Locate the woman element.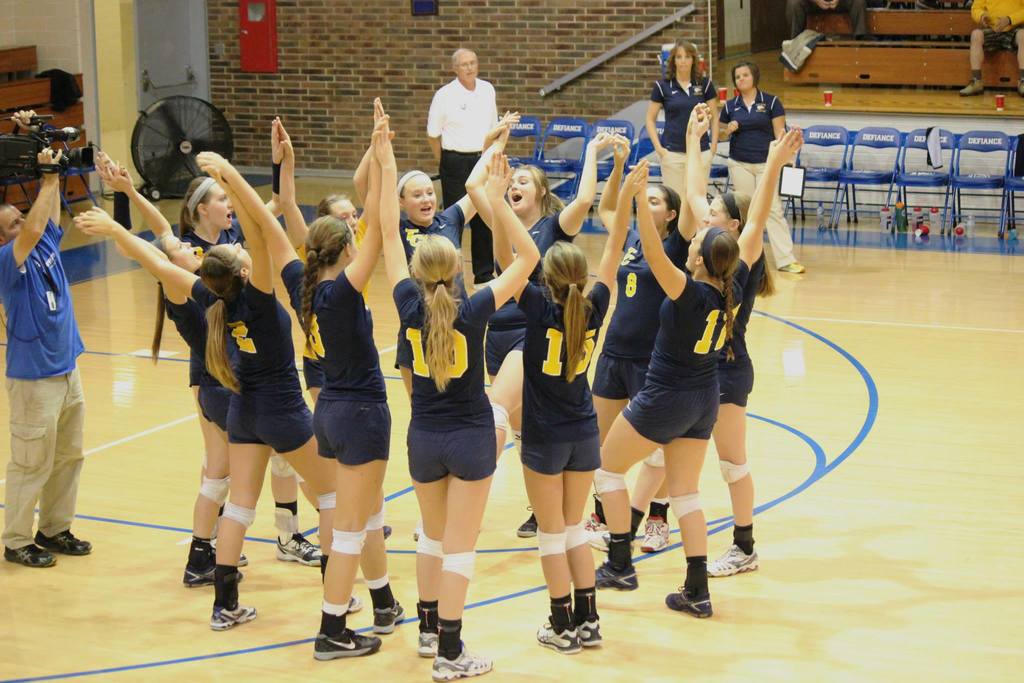
Element bbox: [268, 120, 392, 533].
